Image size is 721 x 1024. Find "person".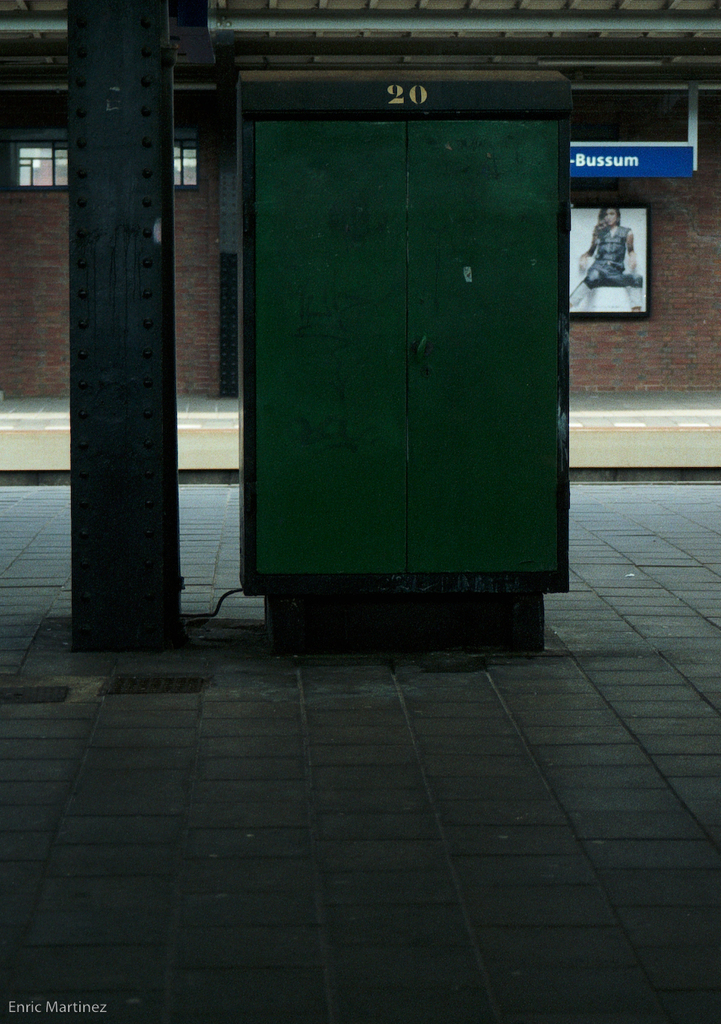
{"x1": 572, "y1": 198, "x2": 648, "y2": 290}.
